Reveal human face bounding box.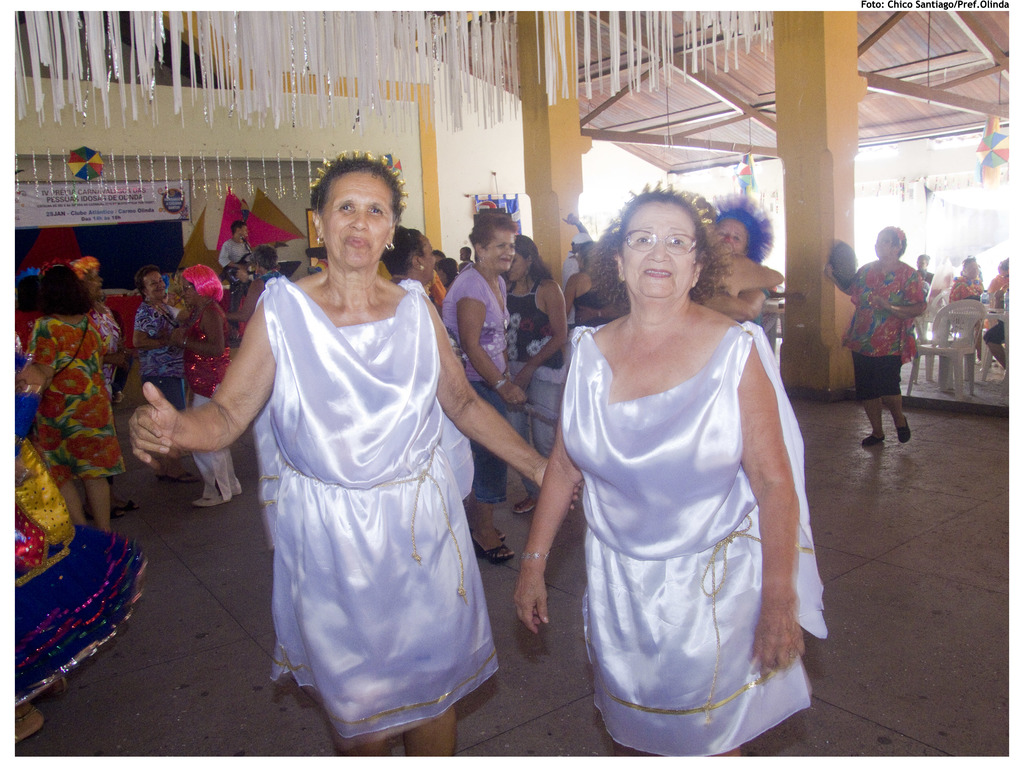
Revealed: region(415, 238, 439, 279).
